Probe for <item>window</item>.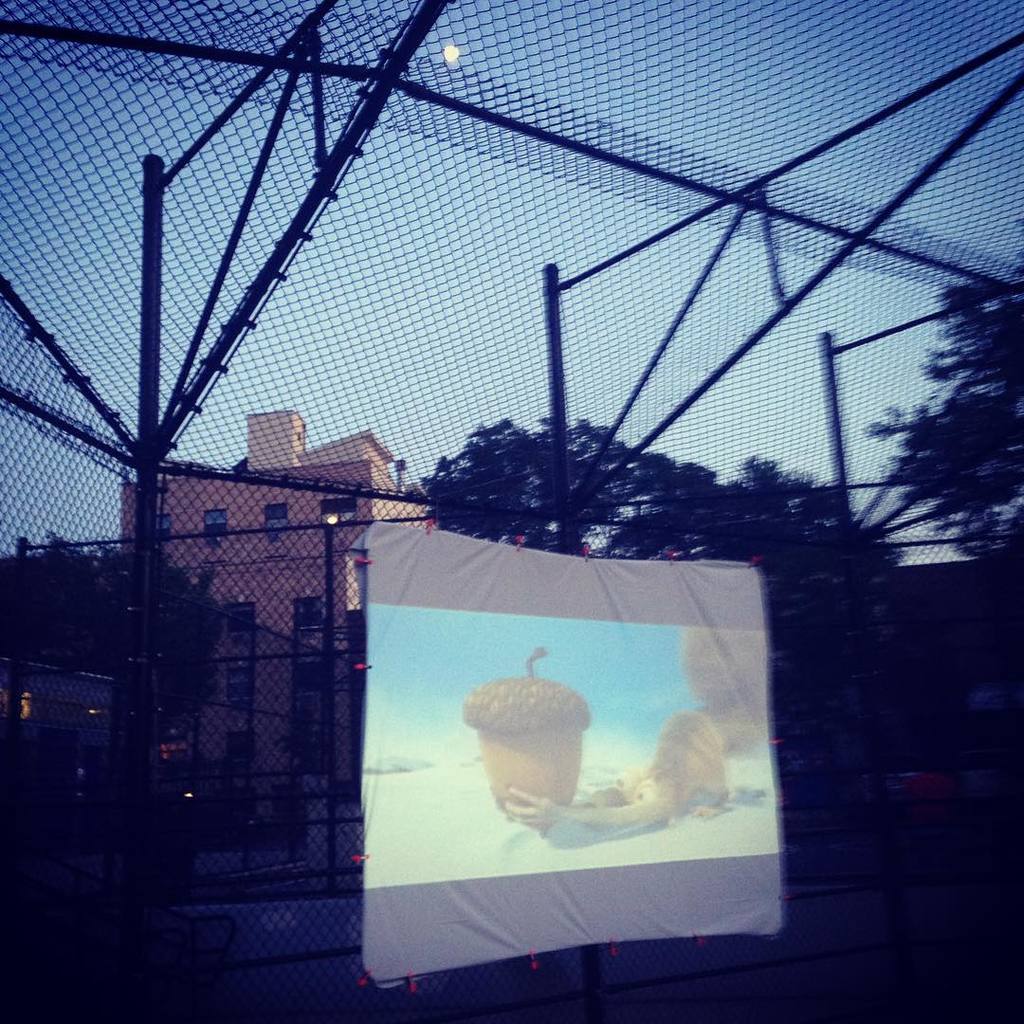
Probe result: x1=320, y1=492, x2=361, y2=538.
